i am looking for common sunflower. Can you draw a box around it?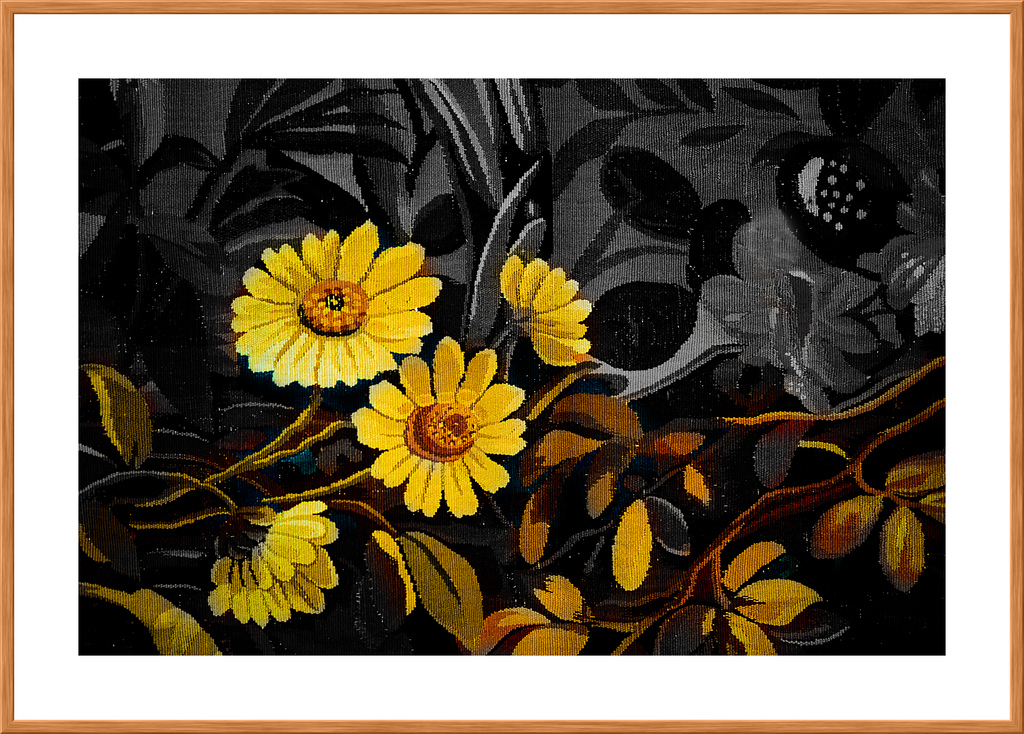
Sure, the bounding box is l=349, t=336, r=524, b=518.
